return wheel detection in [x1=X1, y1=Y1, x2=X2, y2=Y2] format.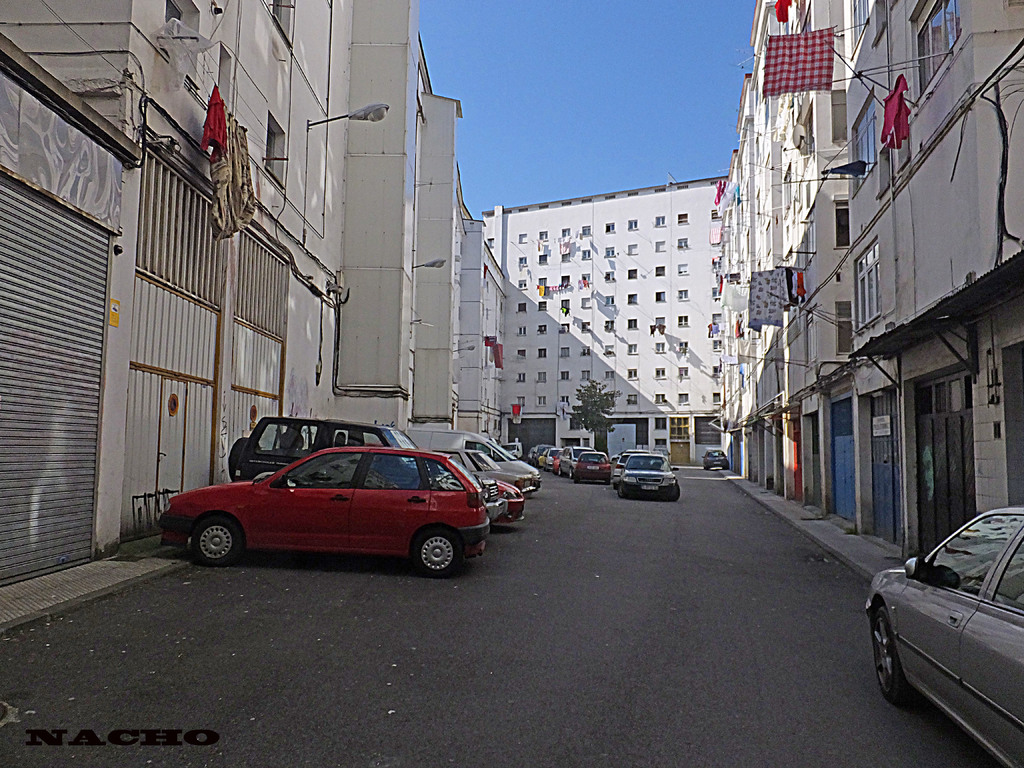
[x1=573, y1=477, x2=579, y2=483].
